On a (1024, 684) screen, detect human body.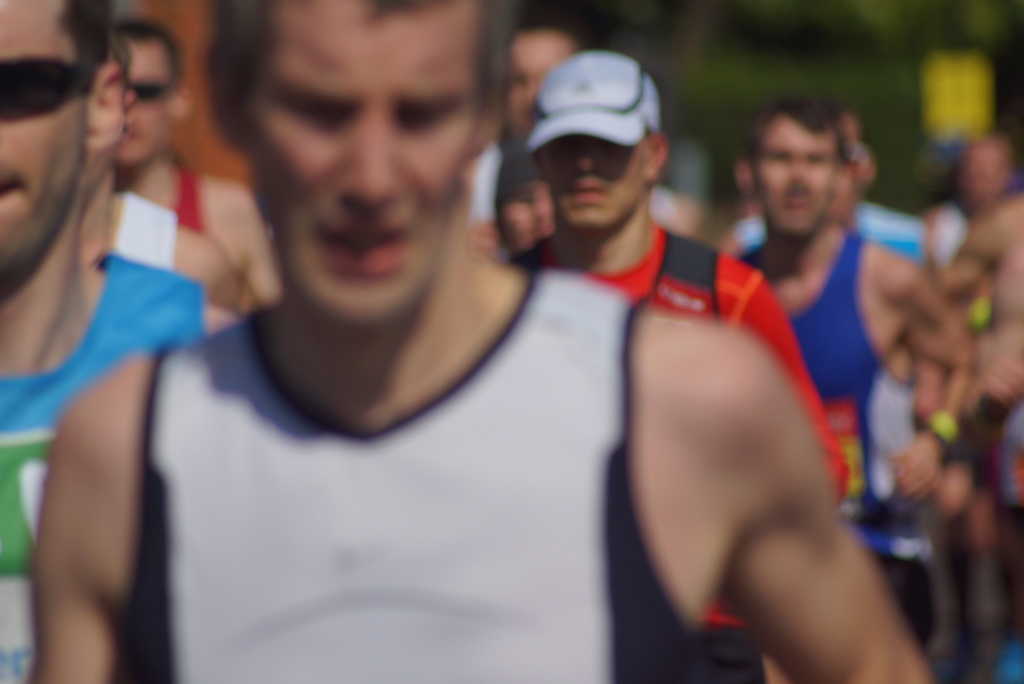
region(505, 37, 850, 683).
